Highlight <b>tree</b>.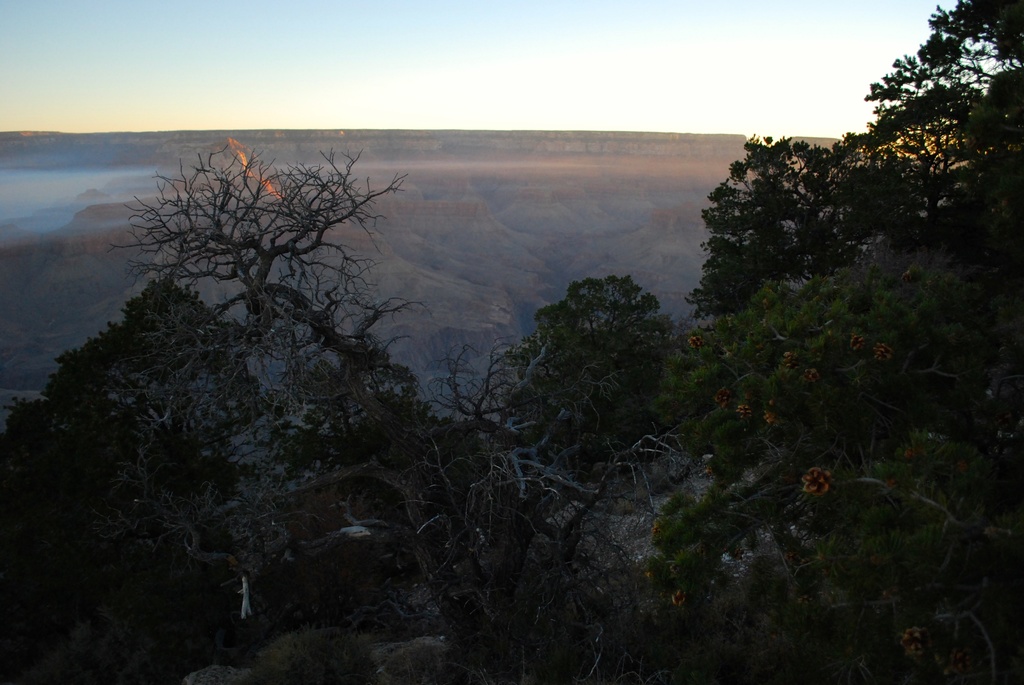
Highlighted region: box(504, 274, 676, 475).
